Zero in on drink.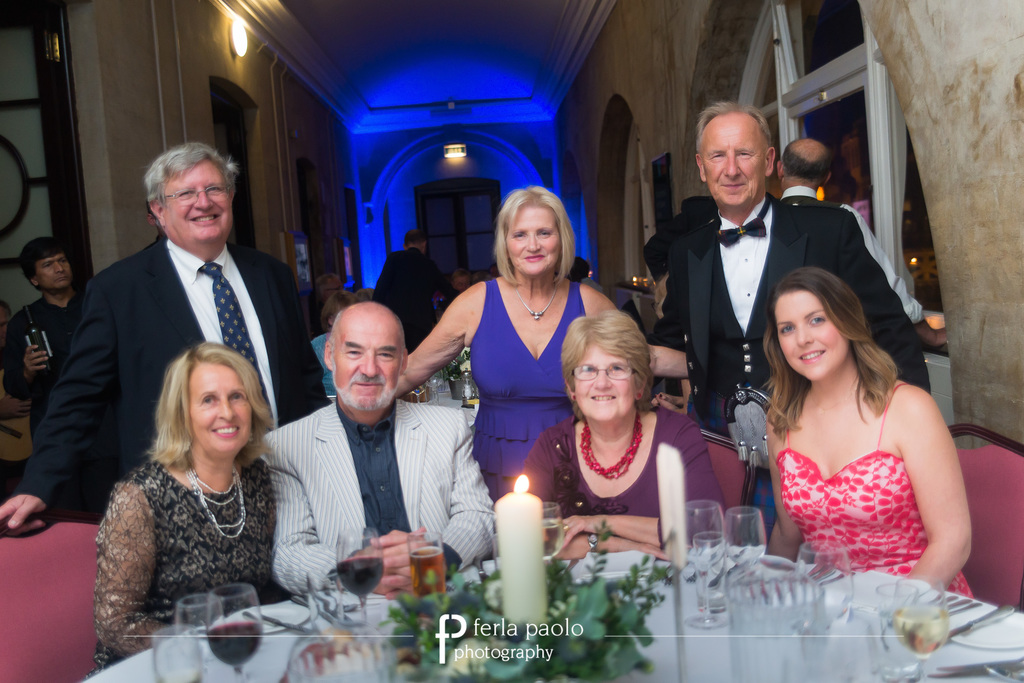
Zeroed in: 200/617/261/665.
